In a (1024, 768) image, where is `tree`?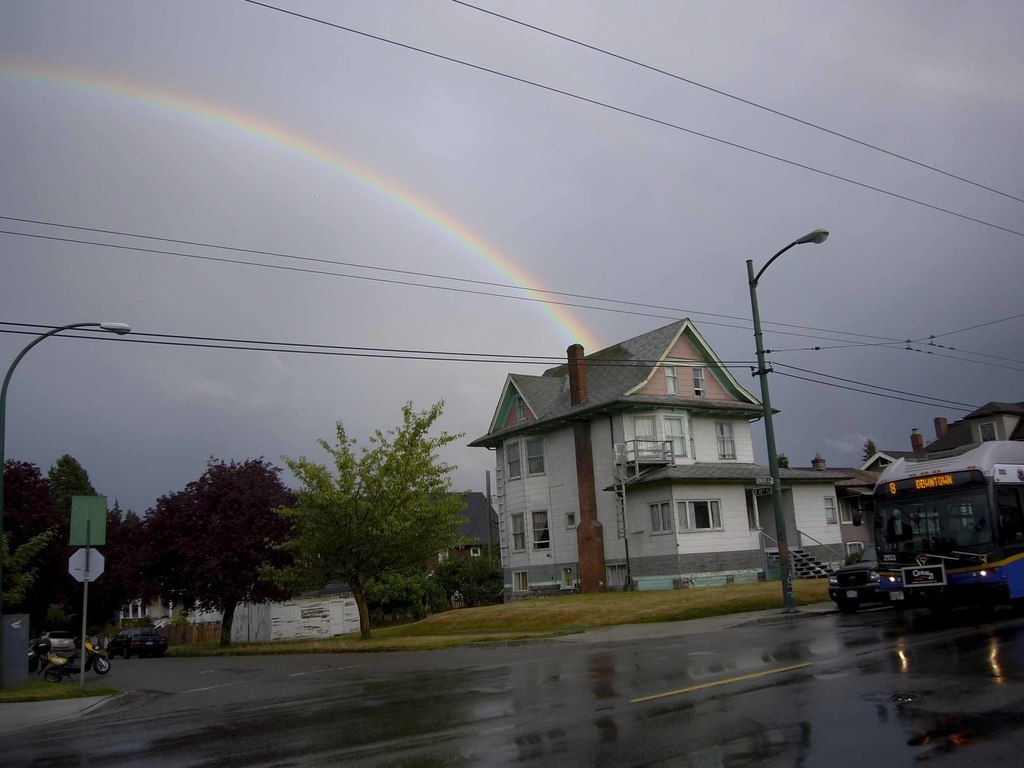
1016,469,1023,483.
